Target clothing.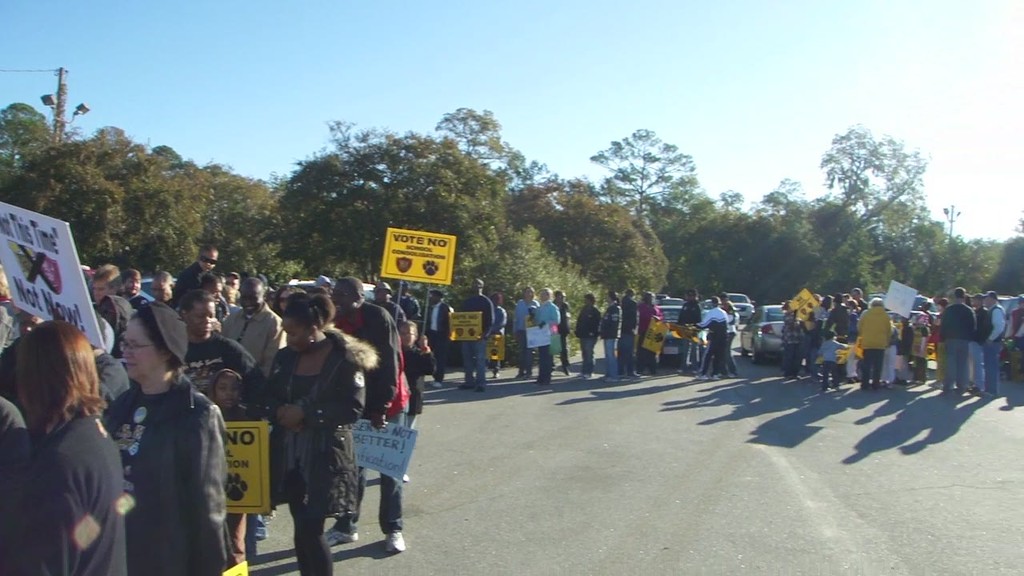
Target region: box=[600, 300, 621, 373].
